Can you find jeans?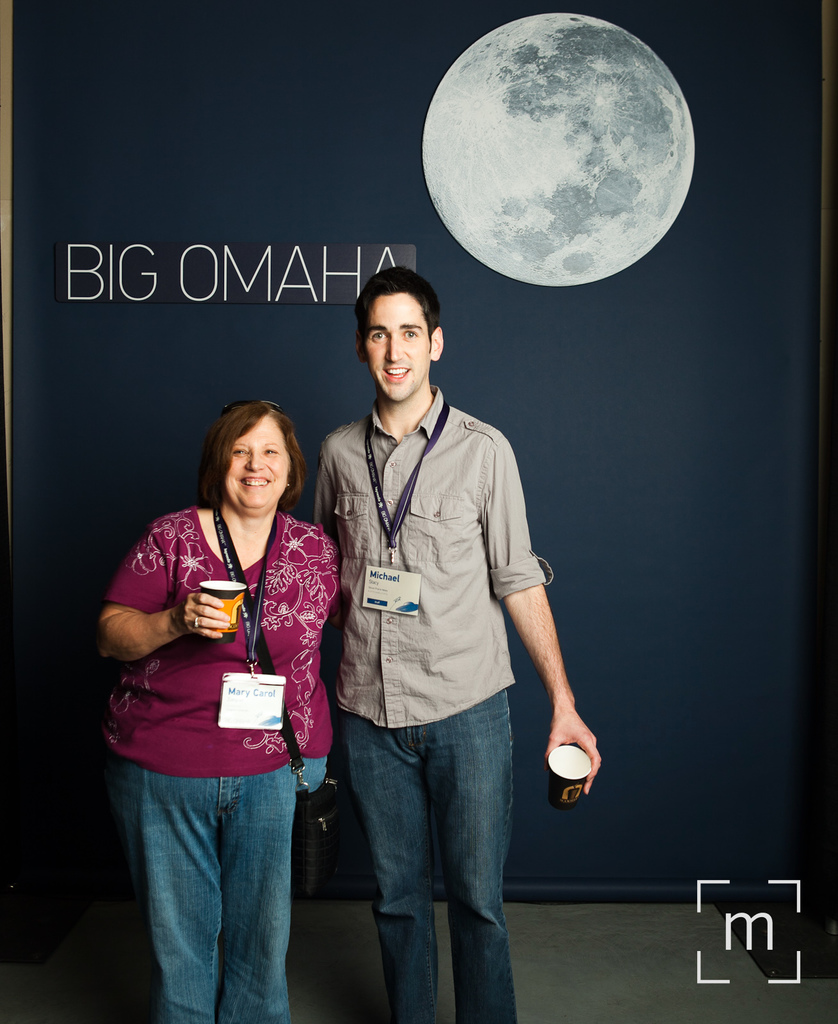
Yes, bounding box: box=[115, 755, 301, 1023].
